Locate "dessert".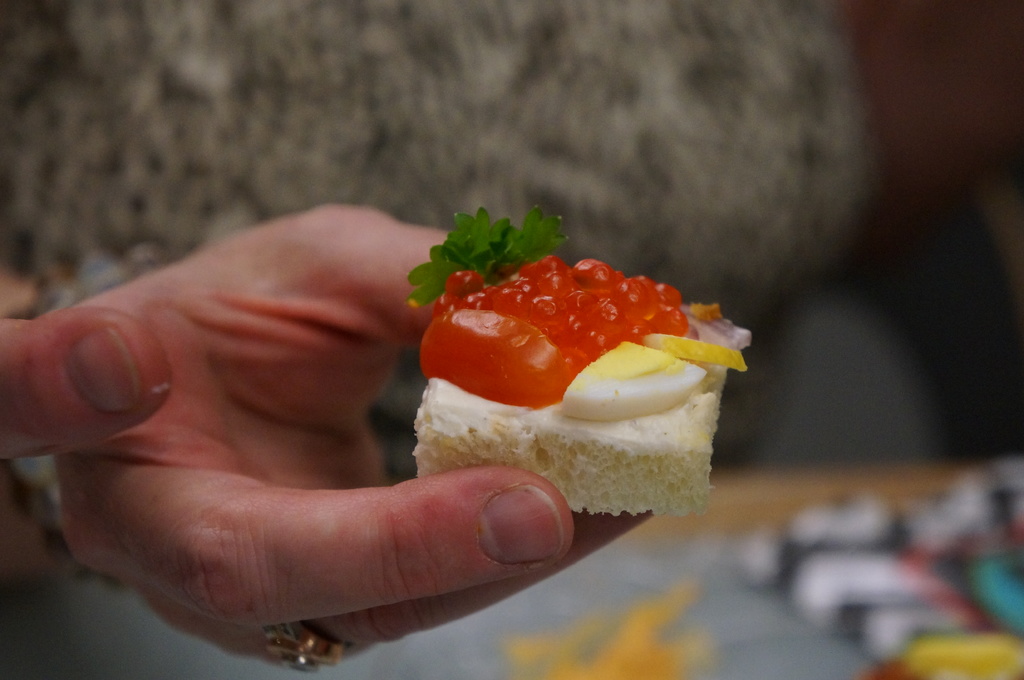
Bounding box: (left=377, top=241, right=758, bottom=538).
